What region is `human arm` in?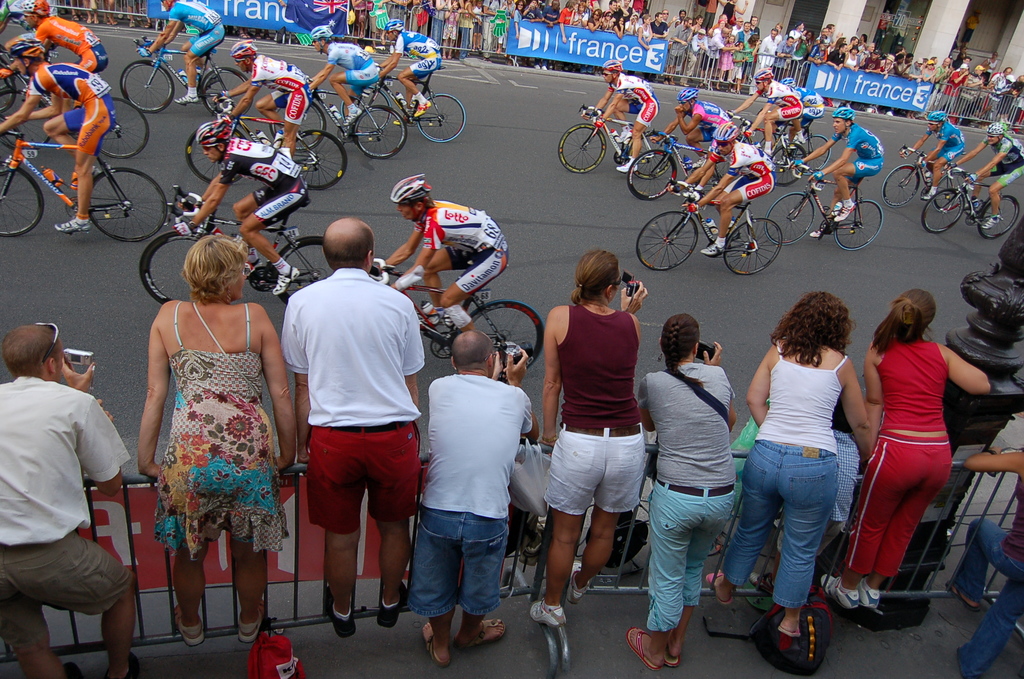
crop(505, 347, 539, 443).
